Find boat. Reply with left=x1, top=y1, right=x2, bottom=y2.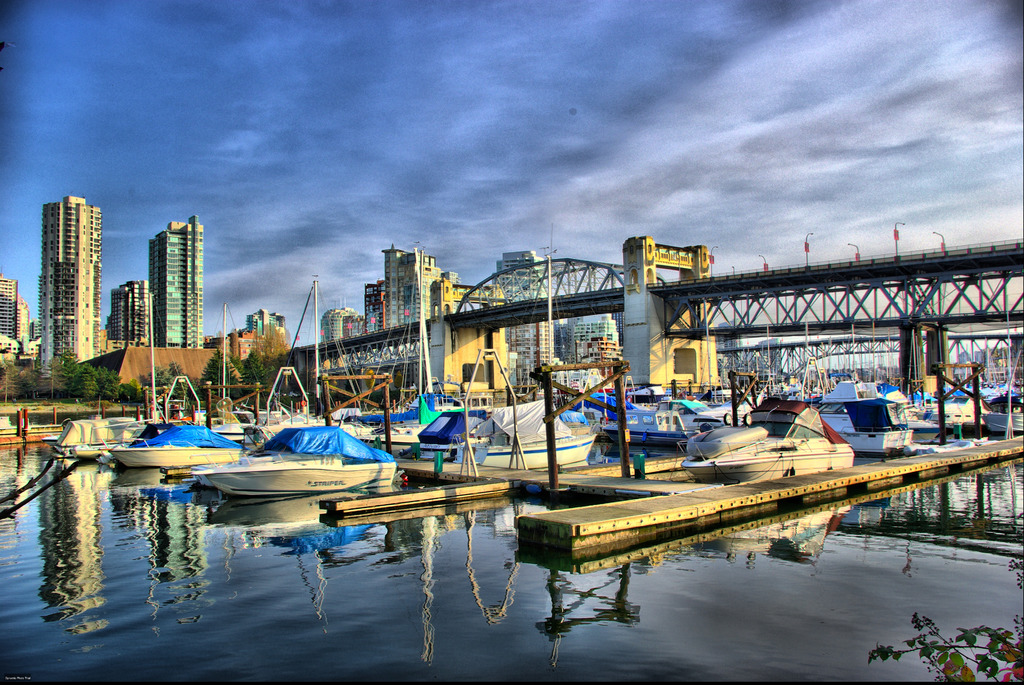
left=202, top=420, right=406, bottom=496.
